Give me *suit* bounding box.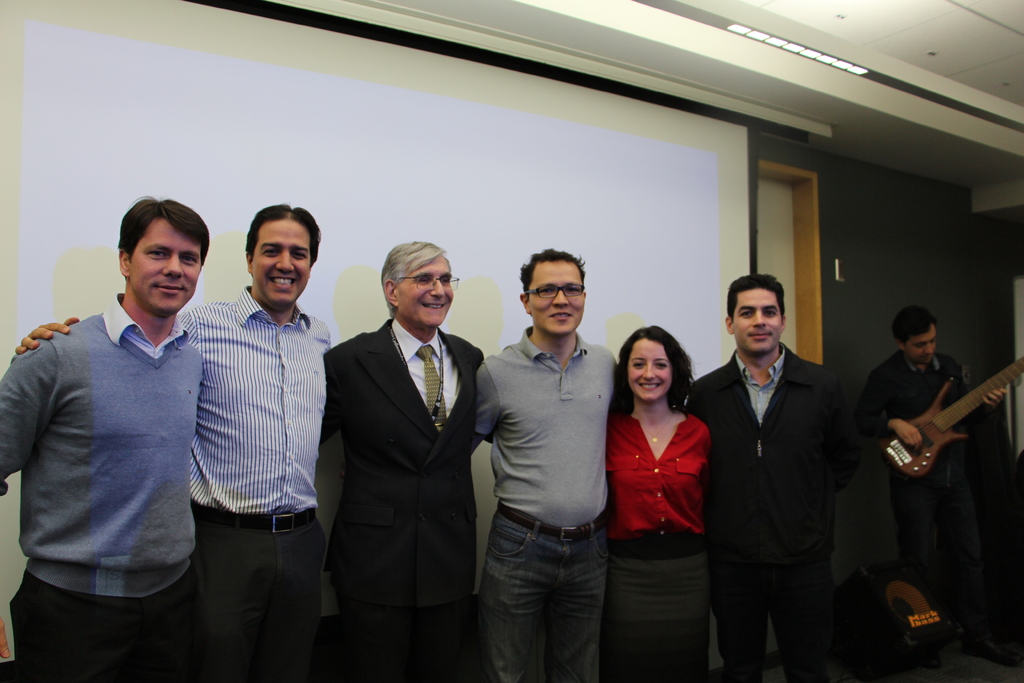
crop(708, 271, 864, 682).
